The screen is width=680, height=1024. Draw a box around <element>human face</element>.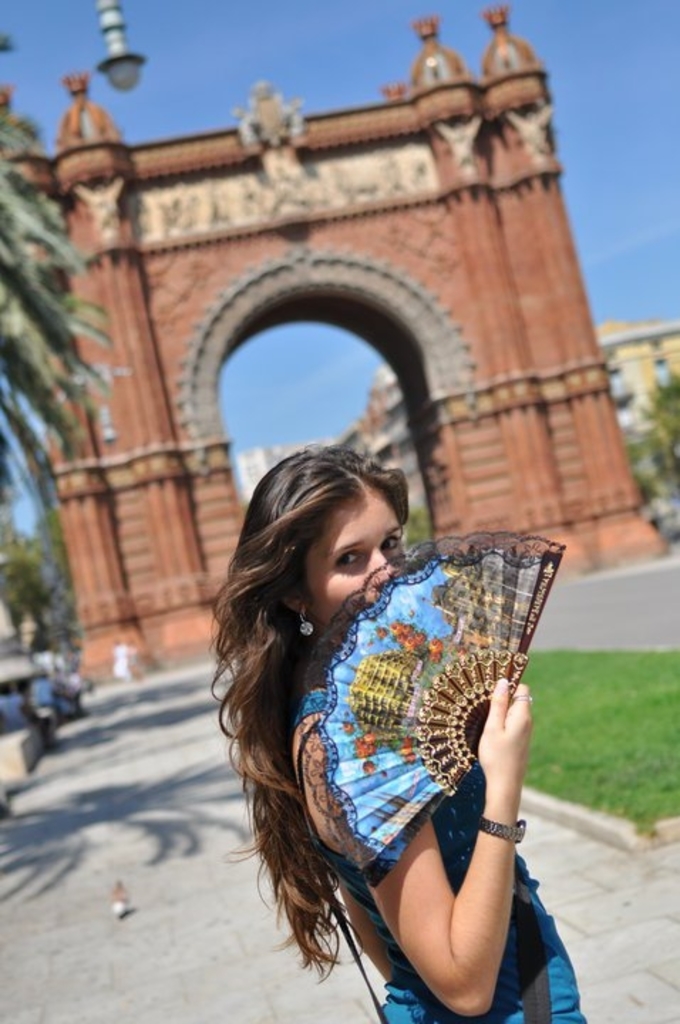
<region>293, 484, 408, 630</region>.
